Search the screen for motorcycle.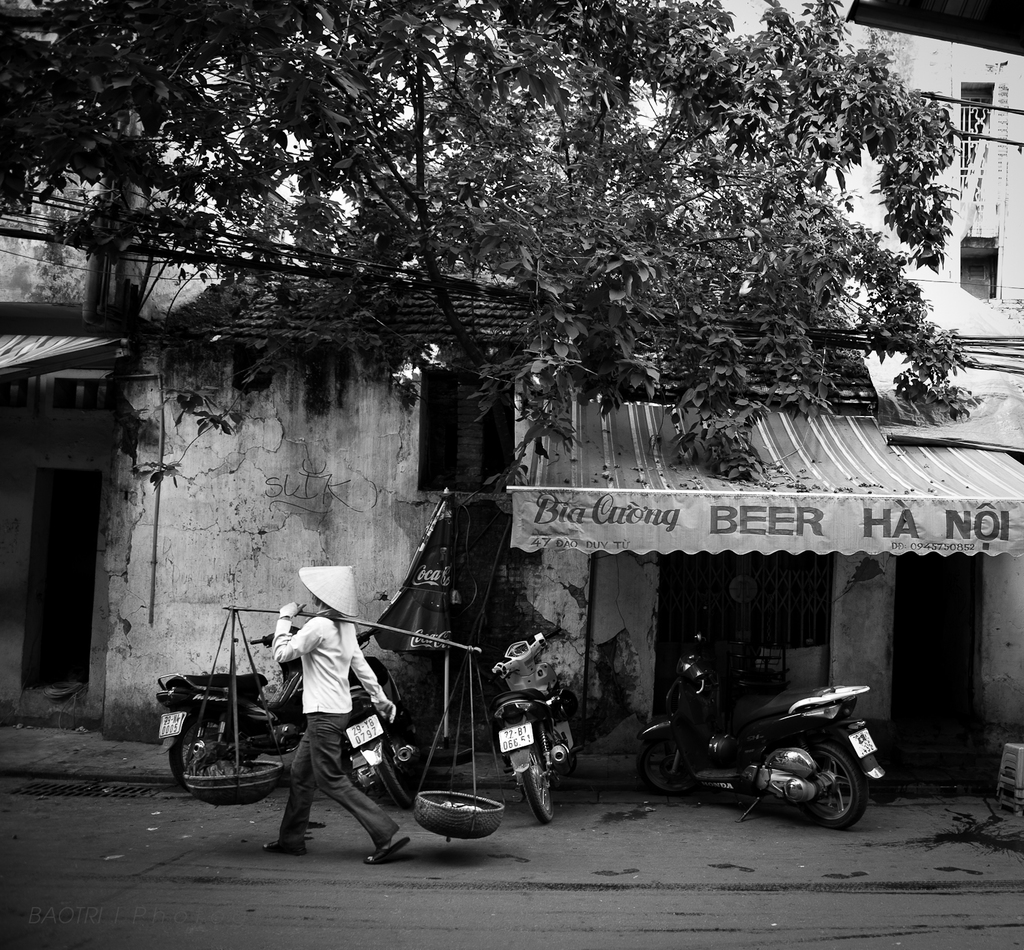
Found at (x1=486, y1=663, x2=581, y2=830).
